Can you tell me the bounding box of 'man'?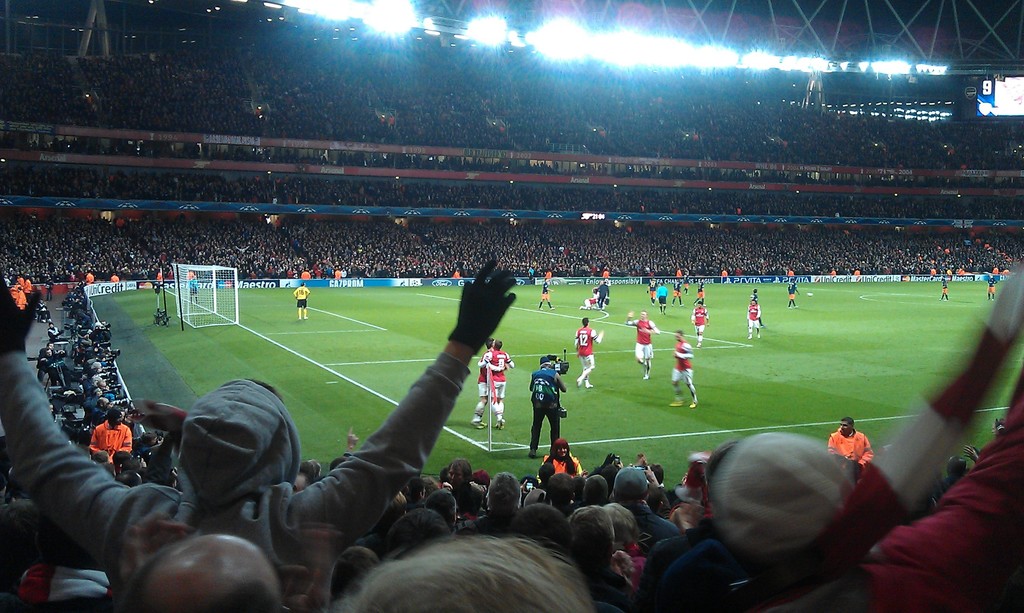
<bbox>580, 294, 598, 309</bbox>.
